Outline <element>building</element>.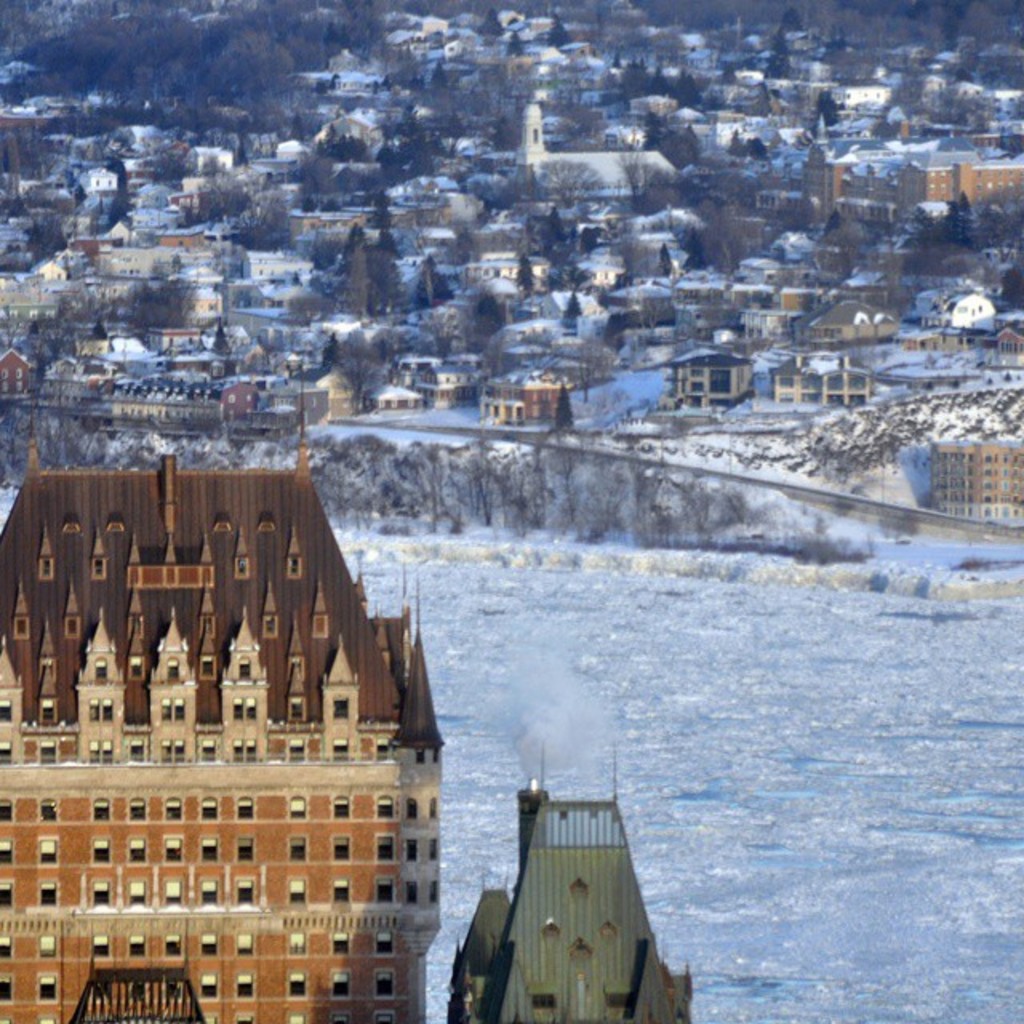
Outline: l=443, t=795, r=693, b=1022.
